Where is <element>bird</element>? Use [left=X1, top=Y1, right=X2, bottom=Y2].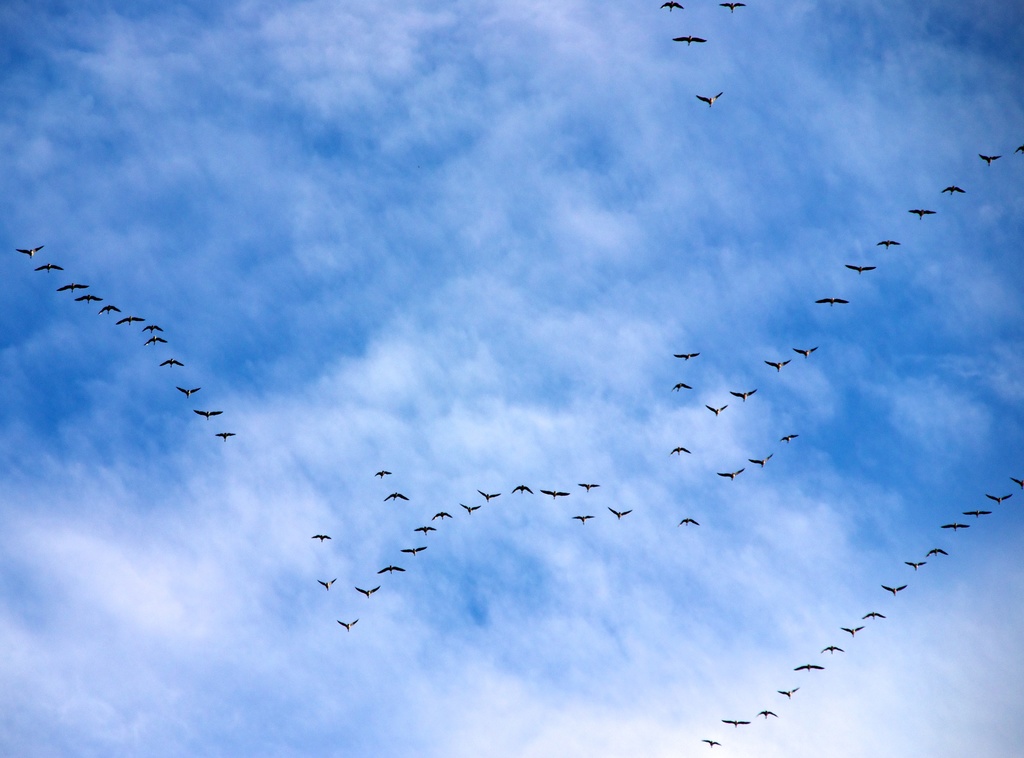
[left=374, top=469, right=396, bottom=480].
